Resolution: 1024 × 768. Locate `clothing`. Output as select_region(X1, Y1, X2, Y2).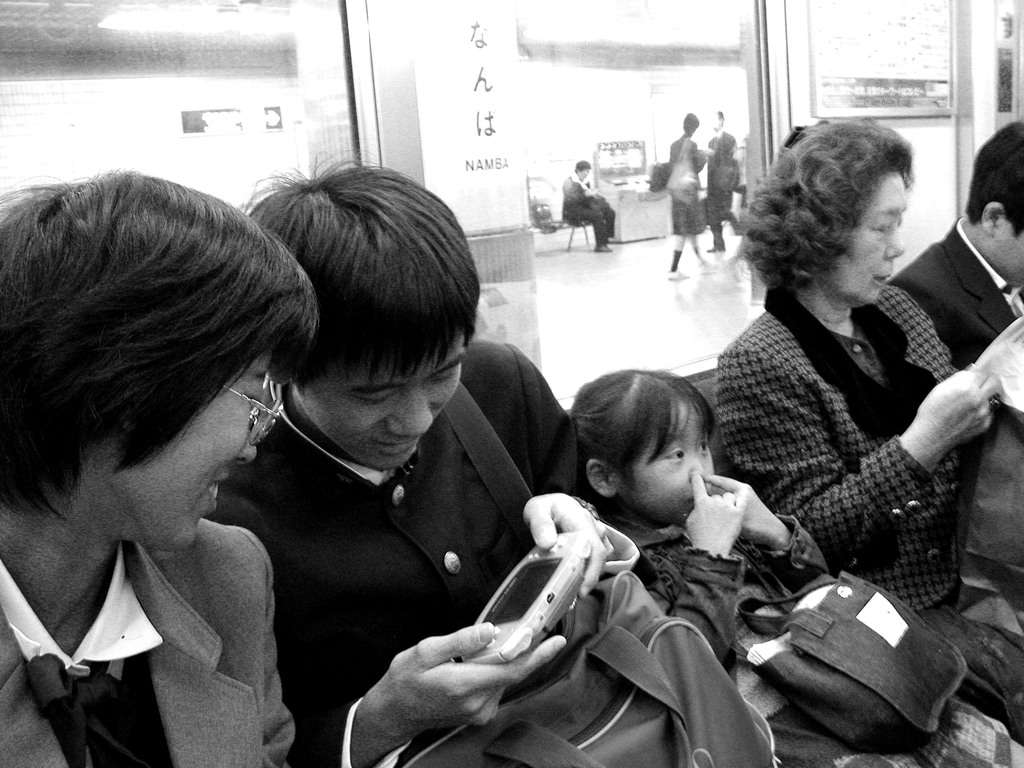
select_region(718, 284, 1023, 732).
